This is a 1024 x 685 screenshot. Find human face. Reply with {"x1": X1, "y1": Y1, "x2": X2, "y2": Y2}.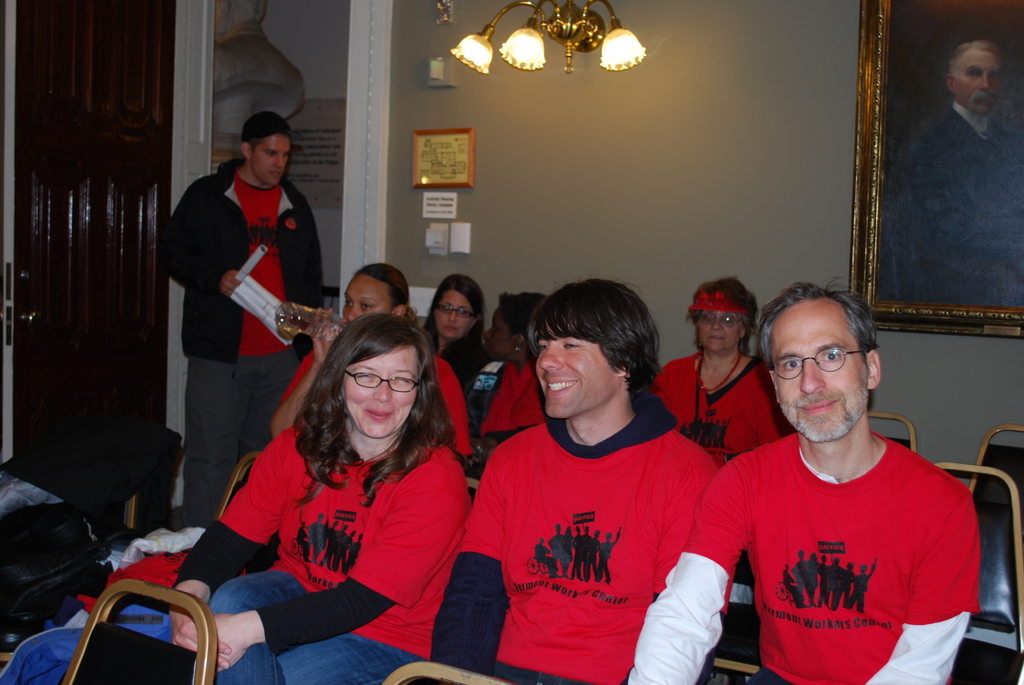
{"x1": 482, "y1": 299, "x2": 517, "y2": 366}.
